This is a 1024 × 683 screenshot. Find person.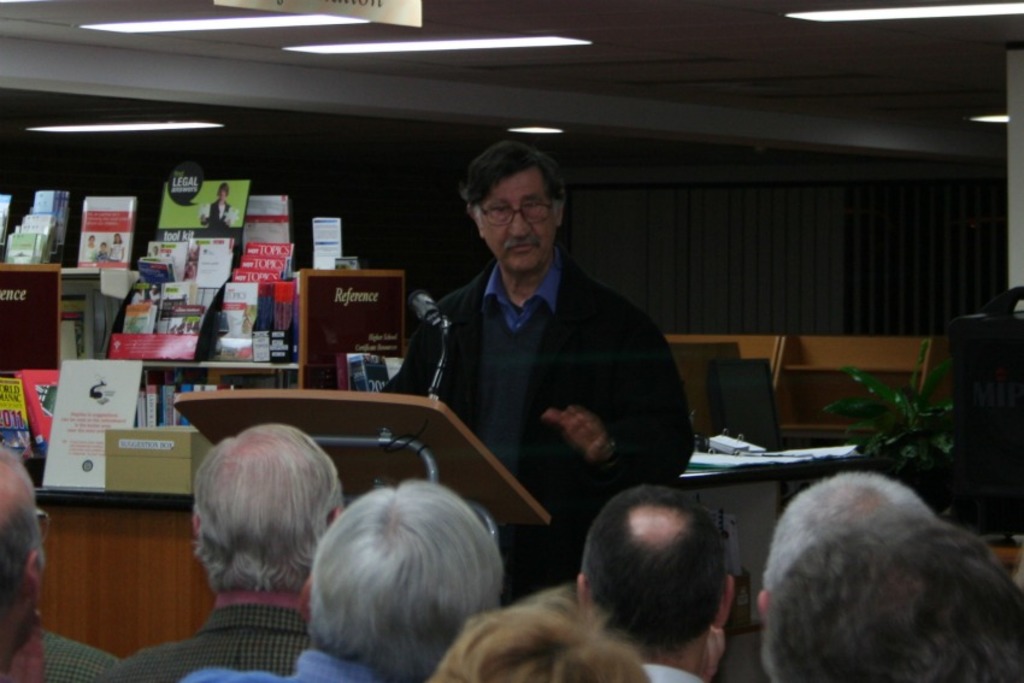
Bounding box: {"x1": 404, "y1": 141, "x2": 695, "y2": 534}.
